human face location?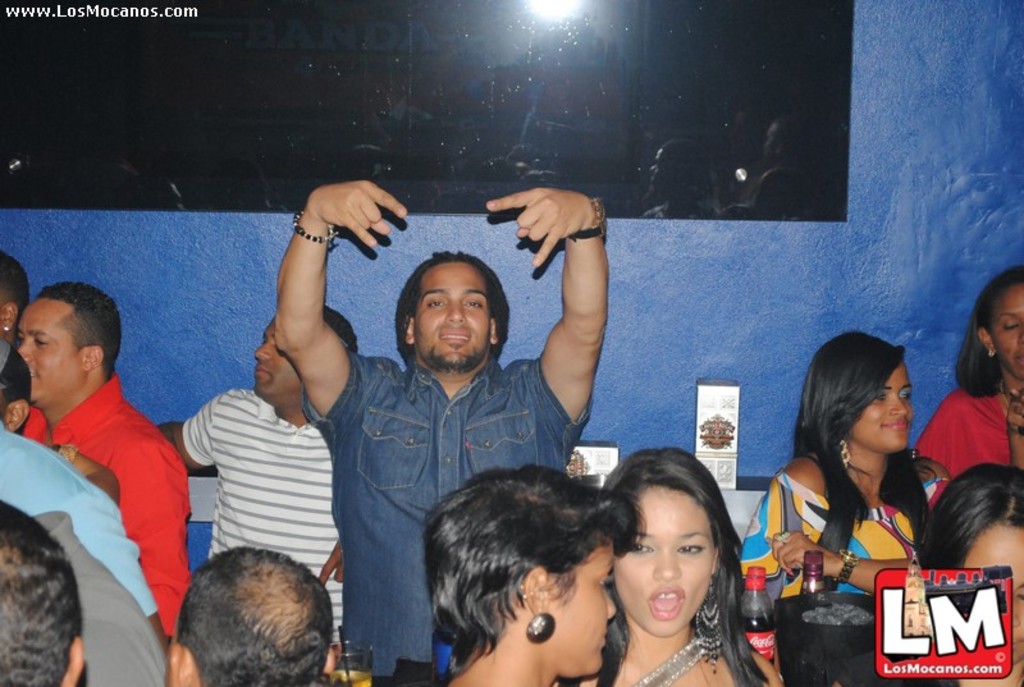
Rect(965, 514, 1023, 656)
